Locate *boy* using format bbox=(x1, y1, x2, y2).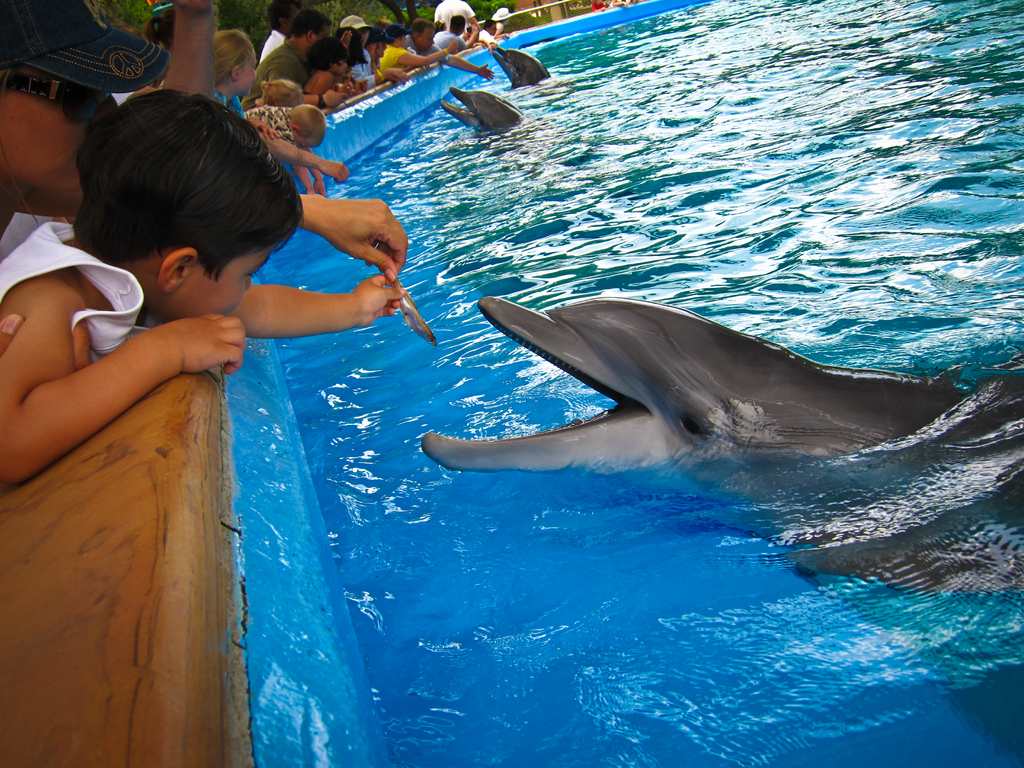
bbox=(0, 88, 409, 475).
